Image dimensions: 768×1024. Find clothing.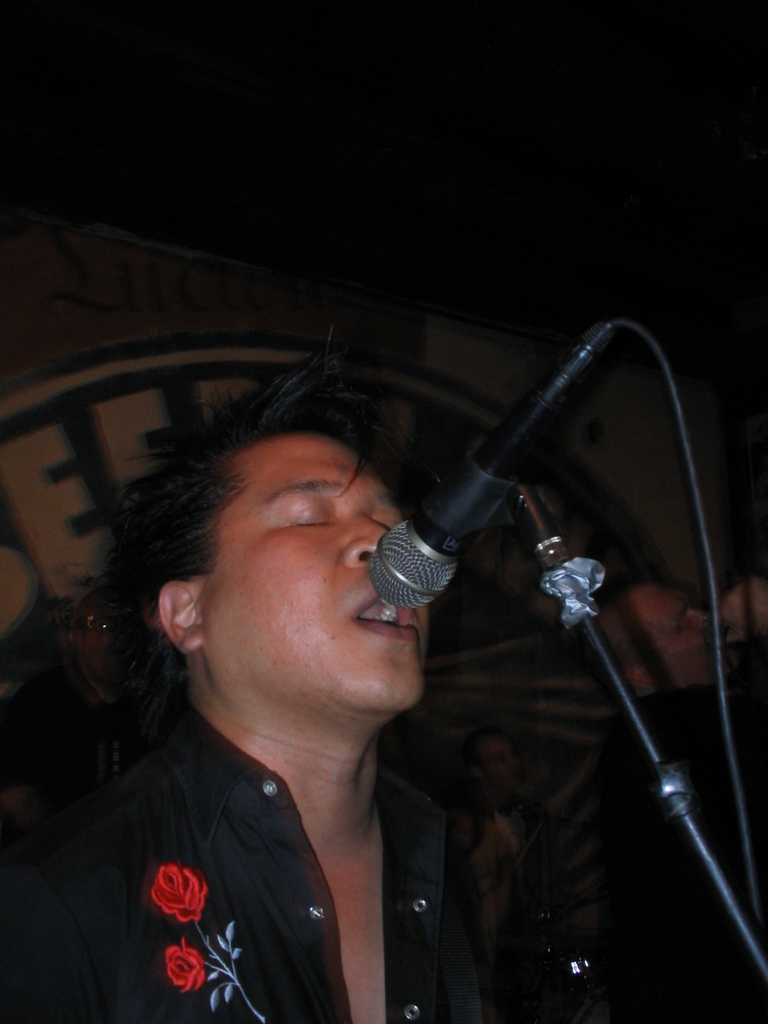
{"left": 45, "top": 707, "right": 486, "bottom": 1023}.
